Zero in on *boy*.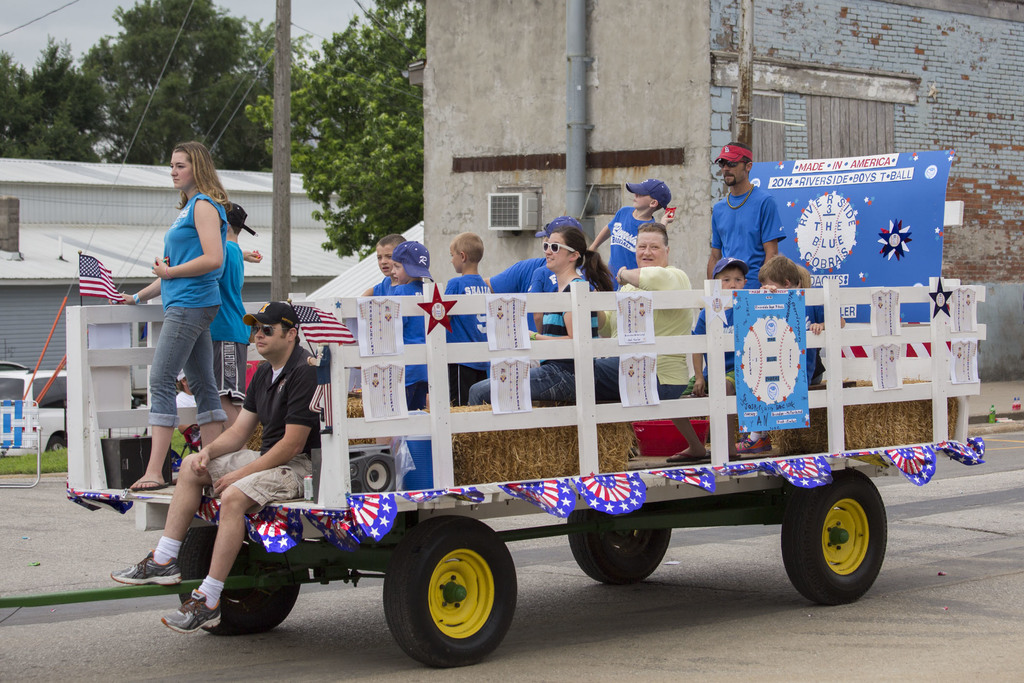
Zeroed in: (449, 223, 504, 397).
